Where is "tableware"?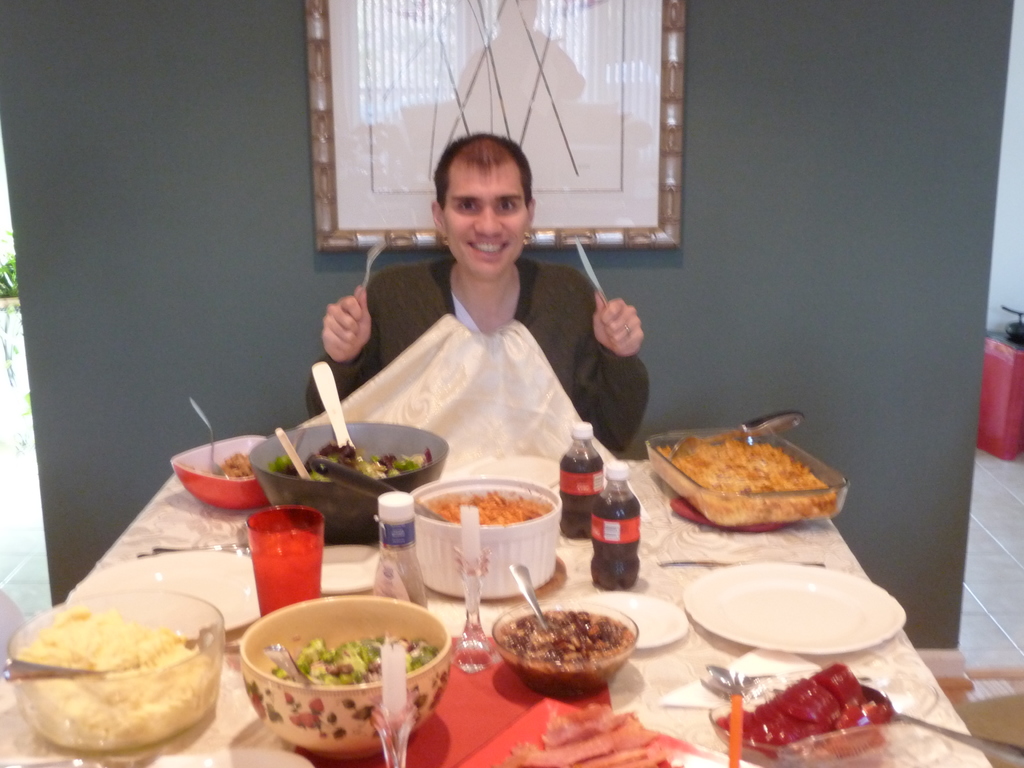
(639, 412, 848, 534).
